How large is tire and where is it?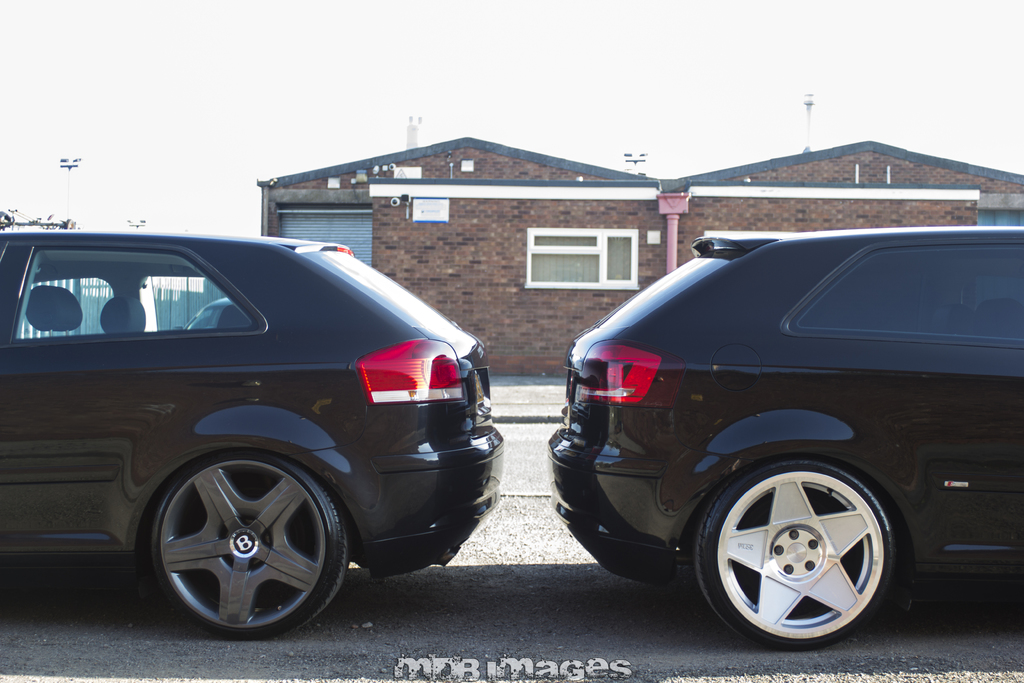
Bounding box: [x1=685, y1=456, x2=900, y2=648].
